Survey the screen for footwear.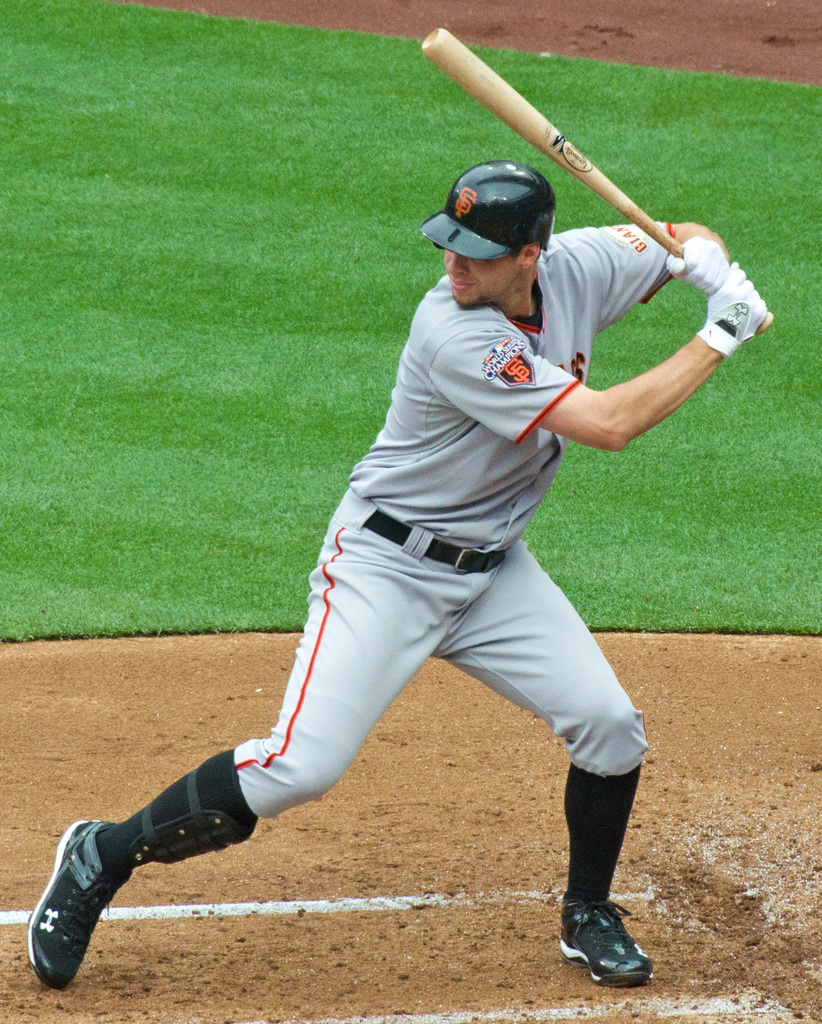
Survey found: box=[23, 817, 137, 993].
